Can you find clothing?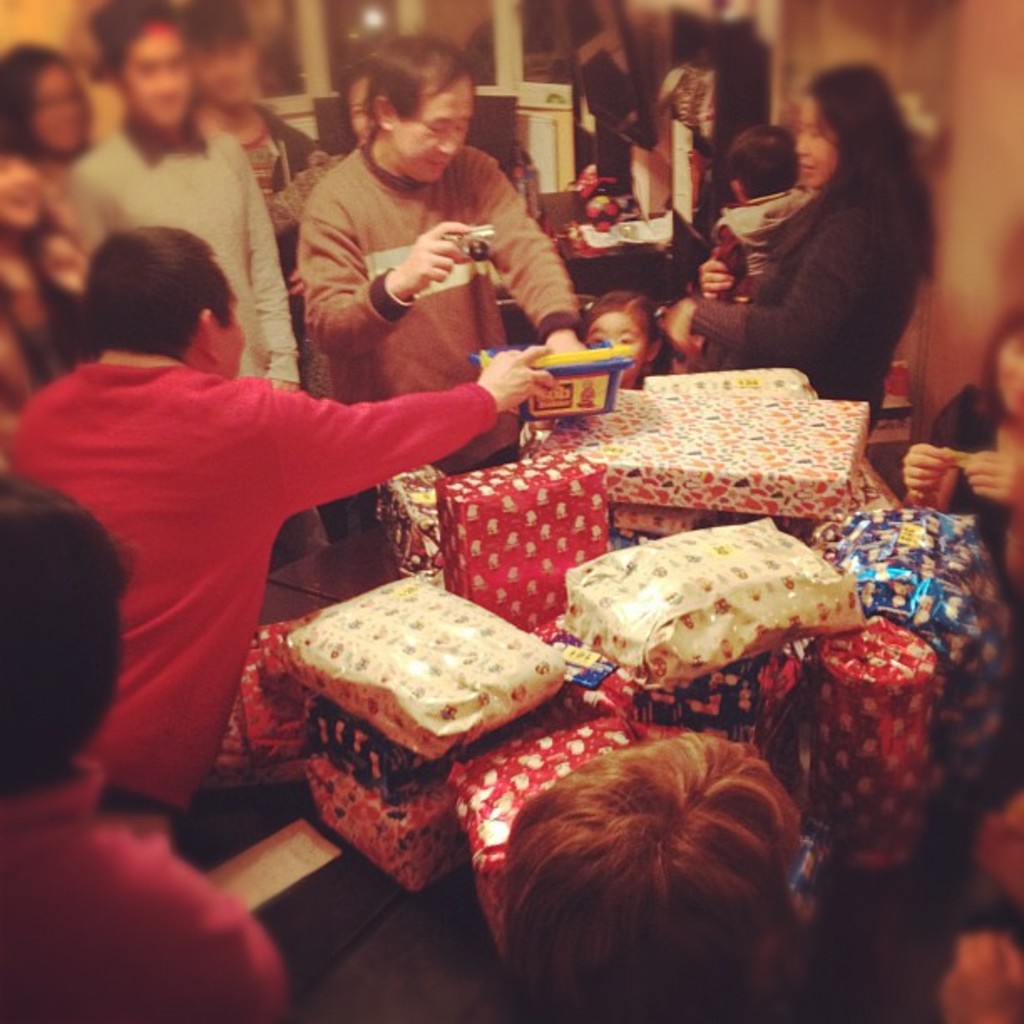
Yes, bounding box: [683,127,950,427].
